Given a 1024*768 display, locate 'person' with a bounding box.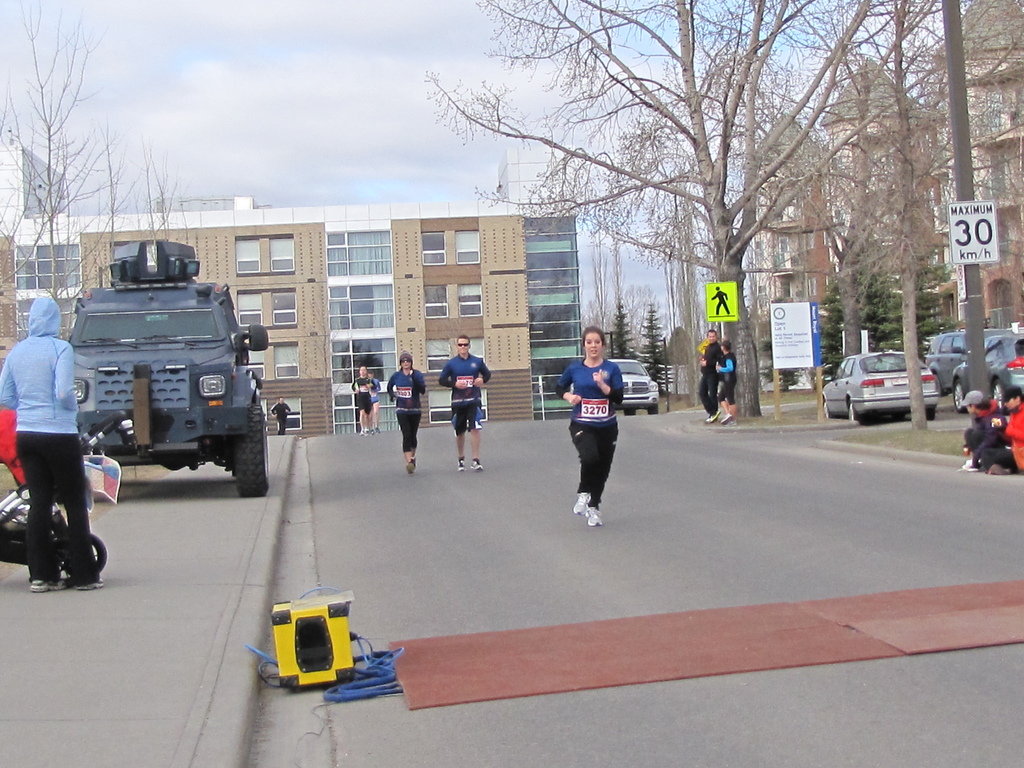
Located: locate(269, 399, 291, 438).
